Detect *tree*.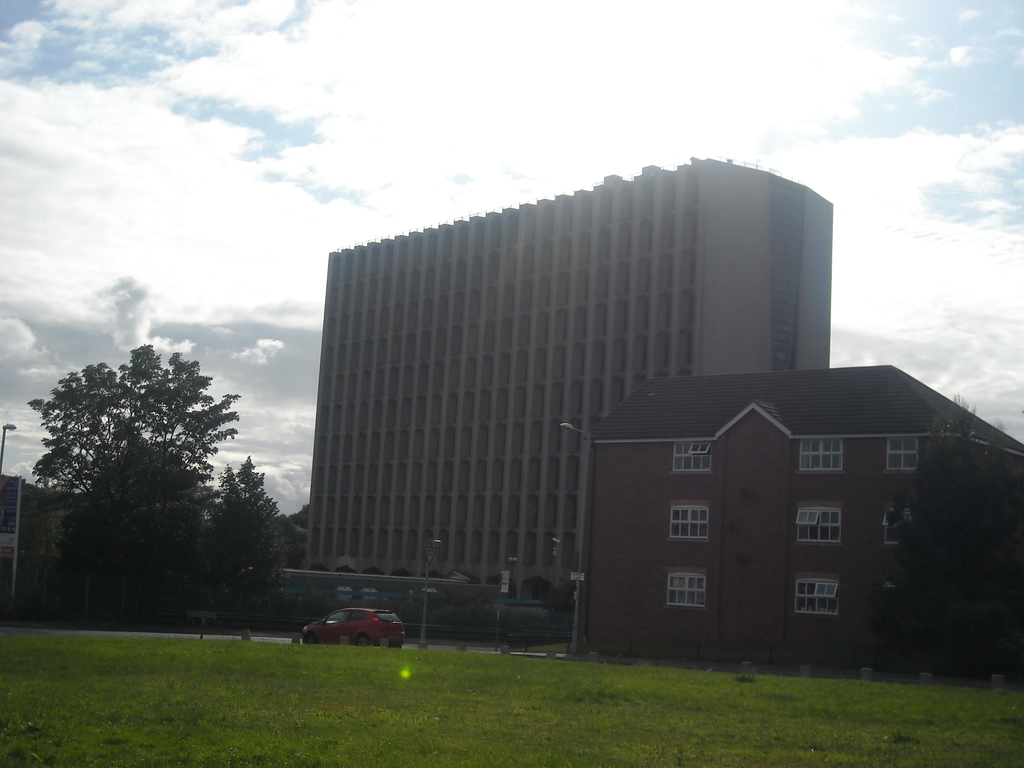
Detected at 198 450 287 632.
